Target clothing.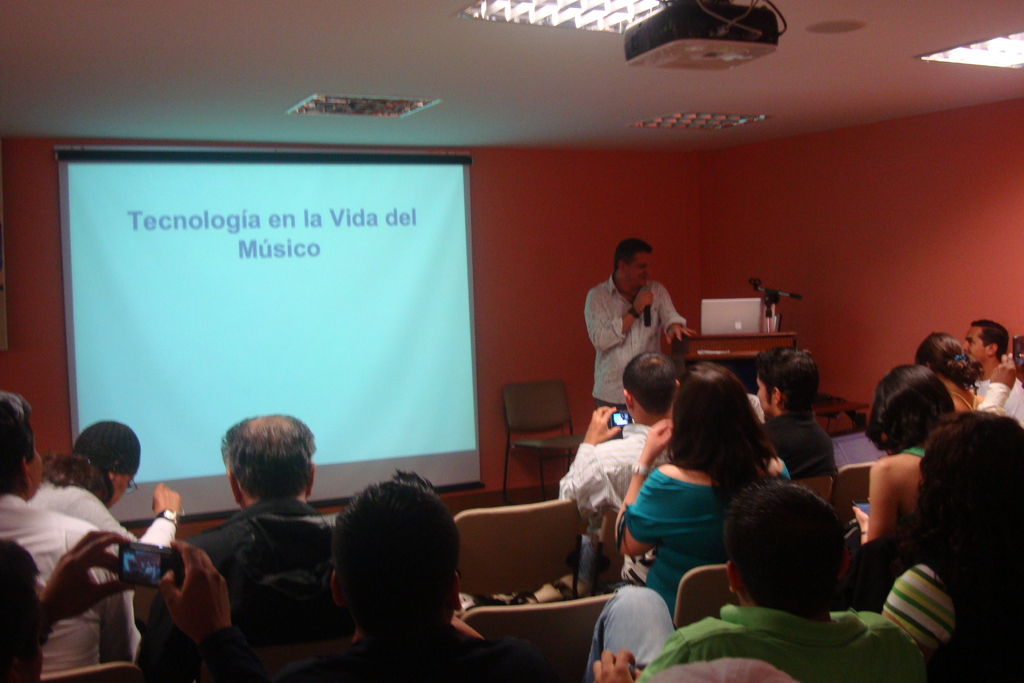
Target region: x1=586 y1=258 x2=691 y2=407.
